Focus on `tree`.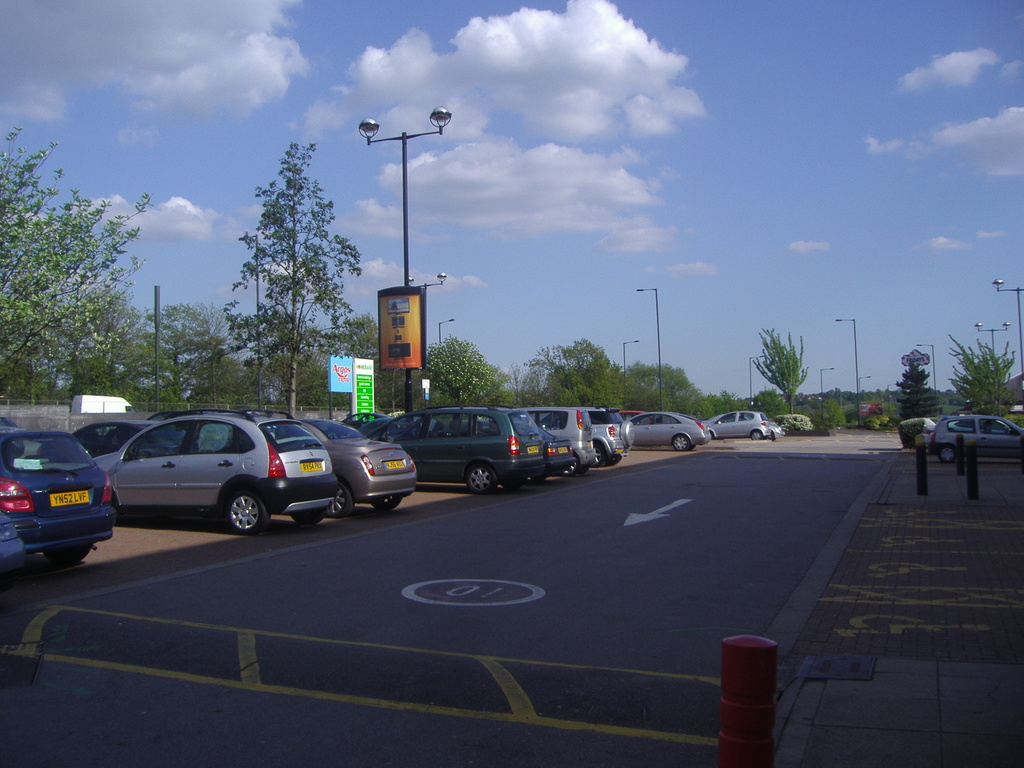
Focused at crop(705, 388, 735, 415).
